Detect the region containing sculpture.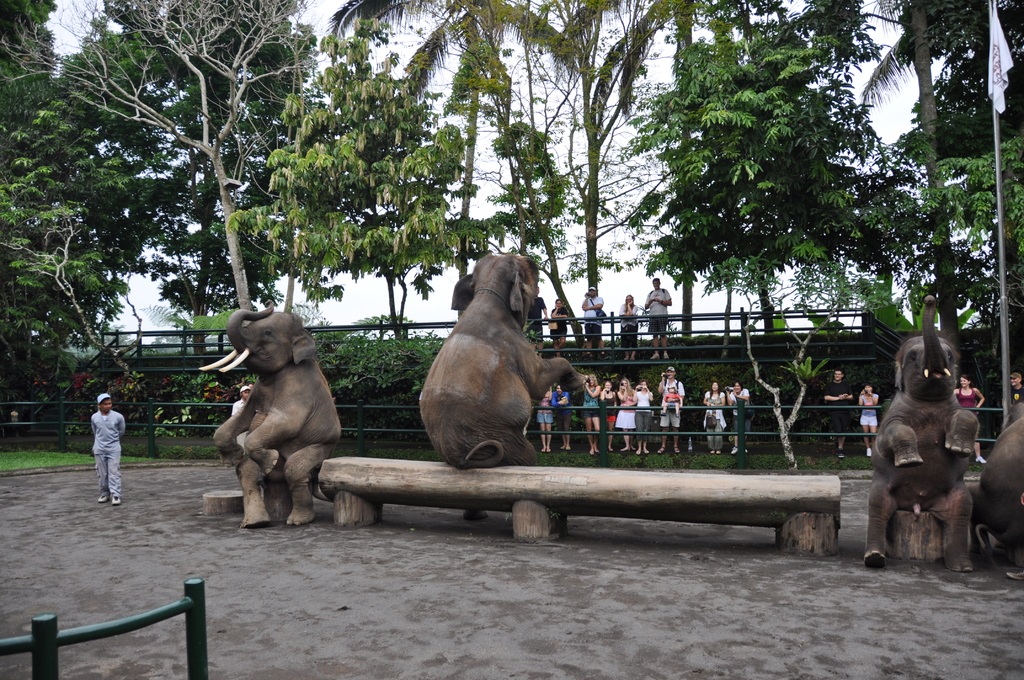
[414, 255, 598, 480].
